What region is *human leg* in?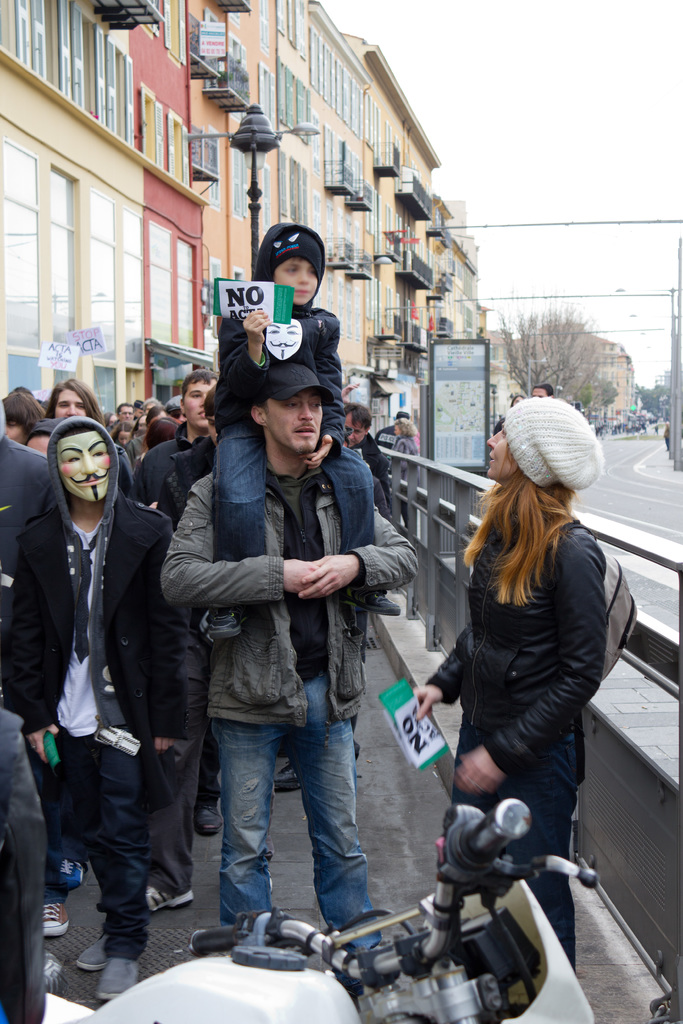
{"x1": 294, "y1": 664, "x2": 385, "y2": 949}.
